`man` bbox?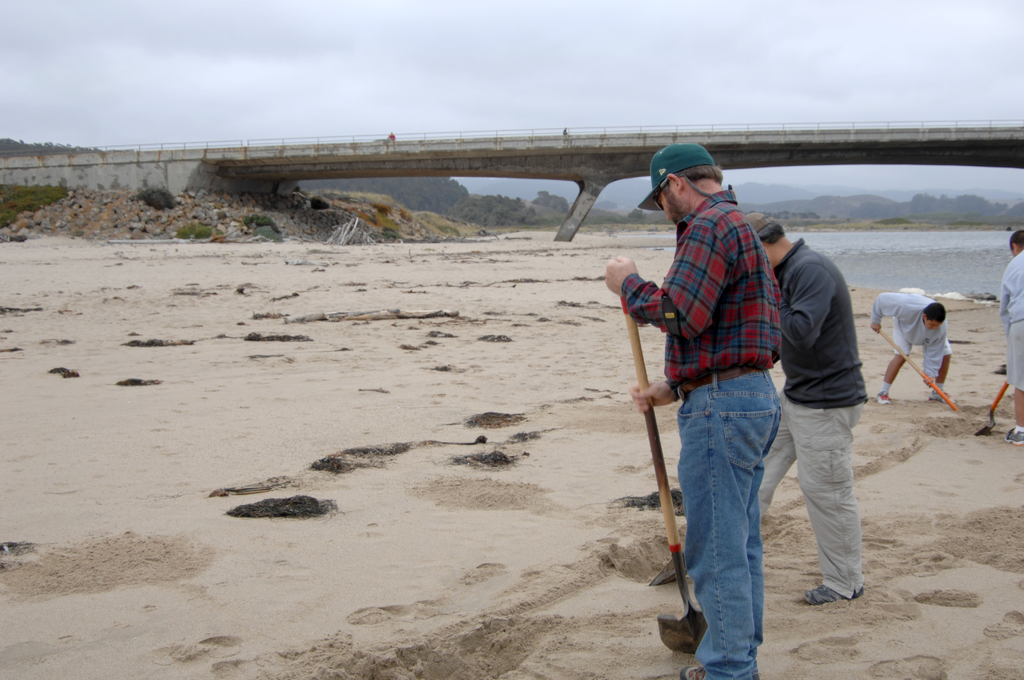
604 140 782 679
